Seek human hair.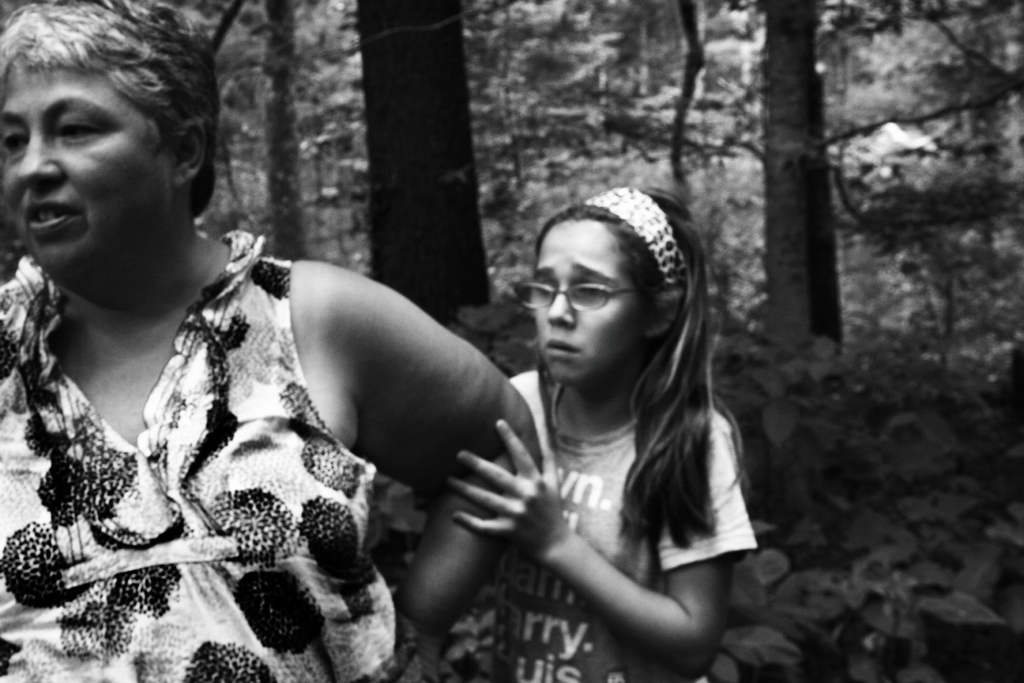
select_region(500, 205, 724, 571).
